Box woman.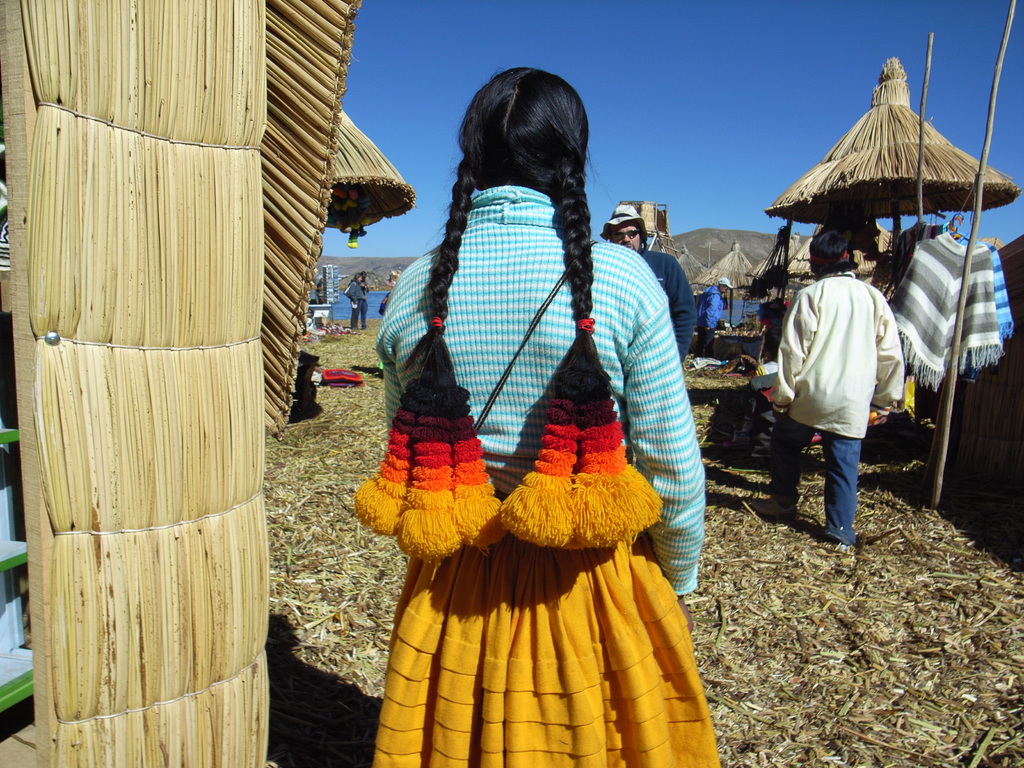
l=350, t=273, r=364, b=326.
